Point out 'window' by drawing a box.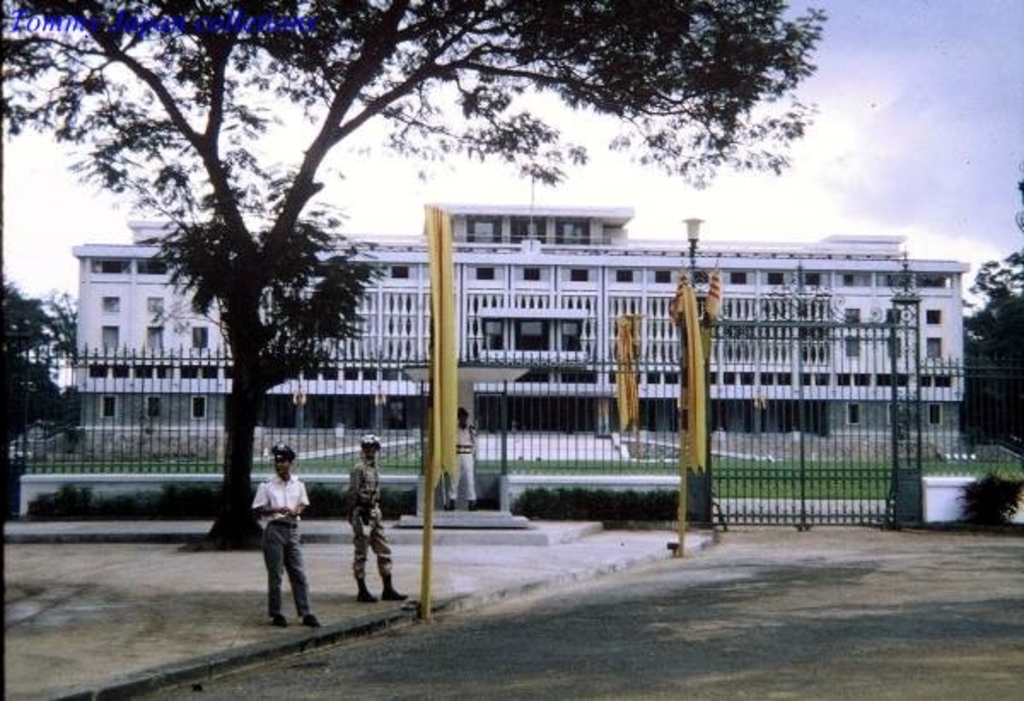
l=927, t=334, r=944, b=362.
